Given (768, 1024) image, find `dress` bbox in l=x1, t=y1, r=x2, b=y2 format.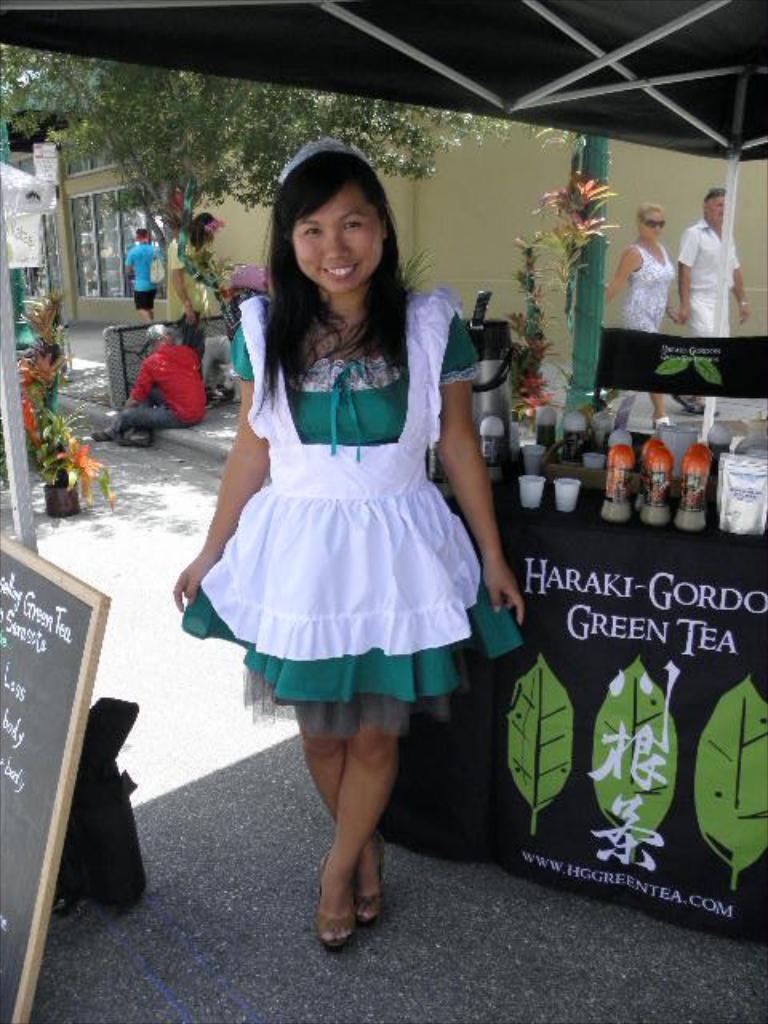
l=626, t=250, r=672, b=334.
